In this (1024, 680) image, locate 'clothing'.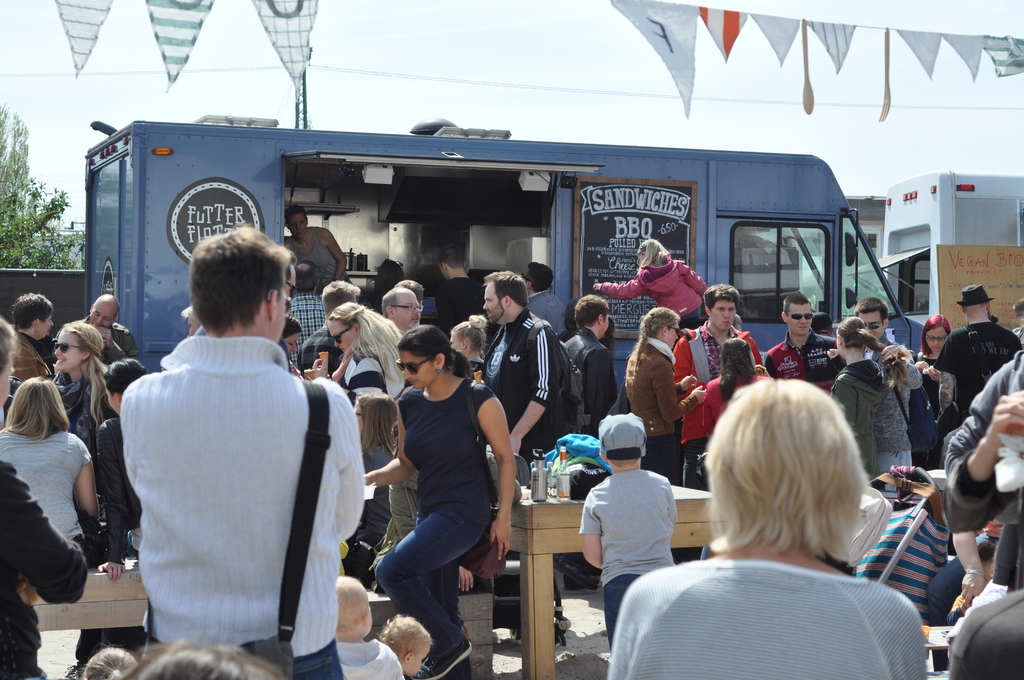
Bounding box: bbox(600, 255, 708, 323).
